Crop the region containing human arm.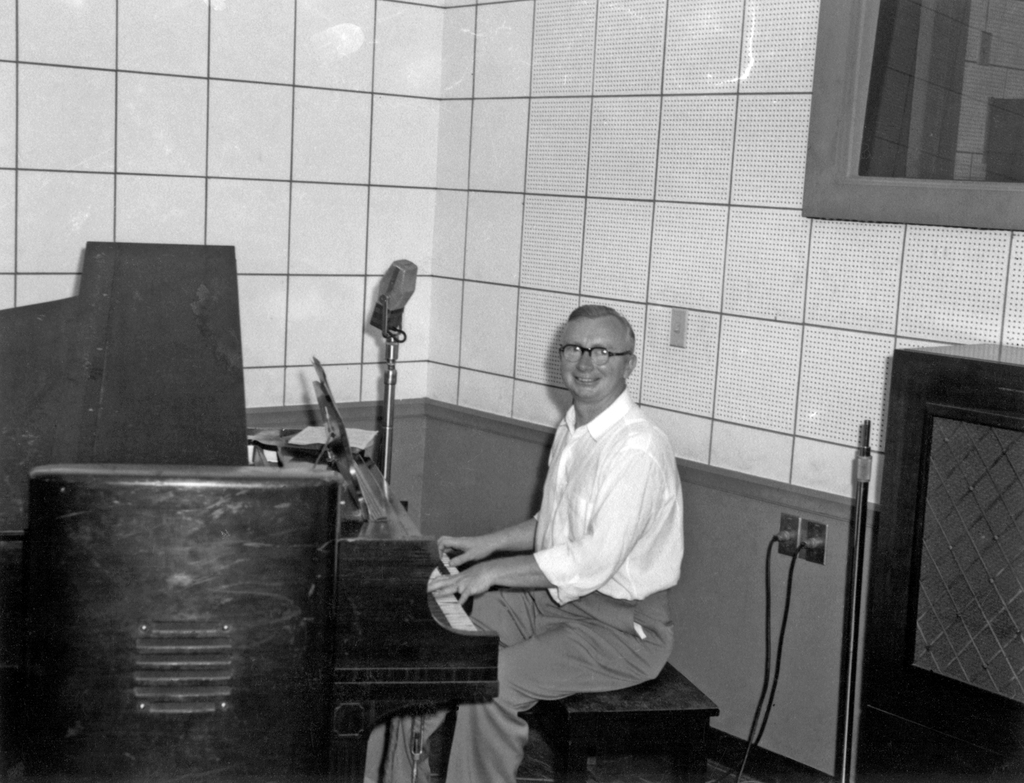
Crop region: select_region(459, 450, 635, 681).
